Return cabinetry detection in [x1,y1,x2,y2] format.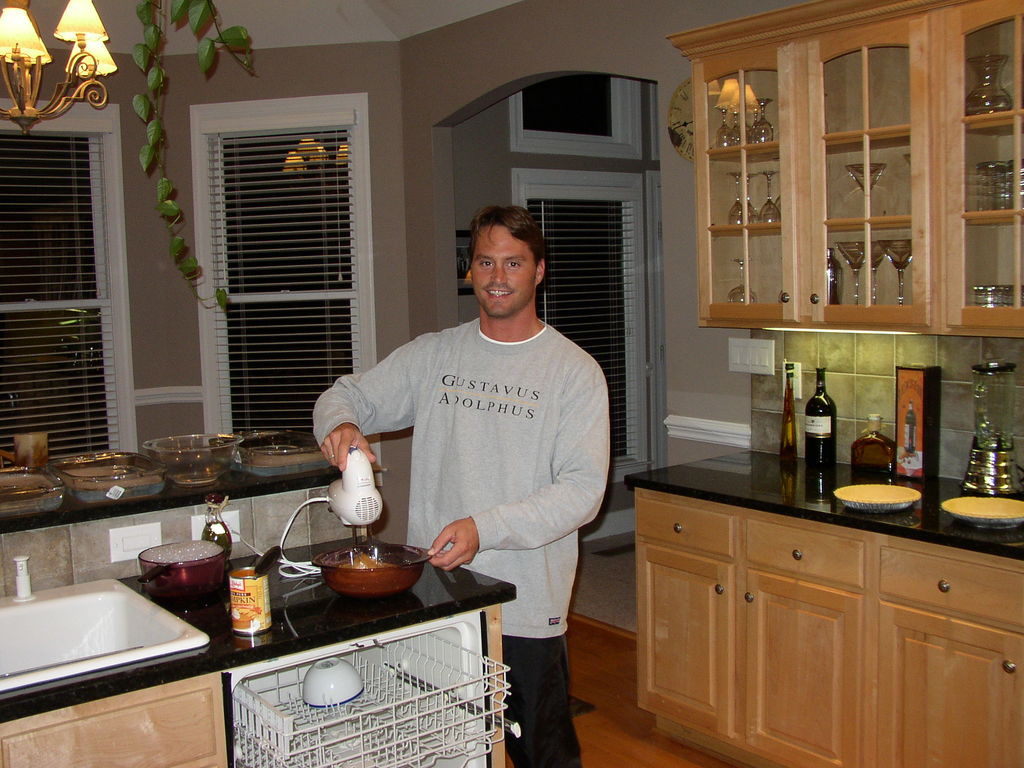
[204,100,378,437].
